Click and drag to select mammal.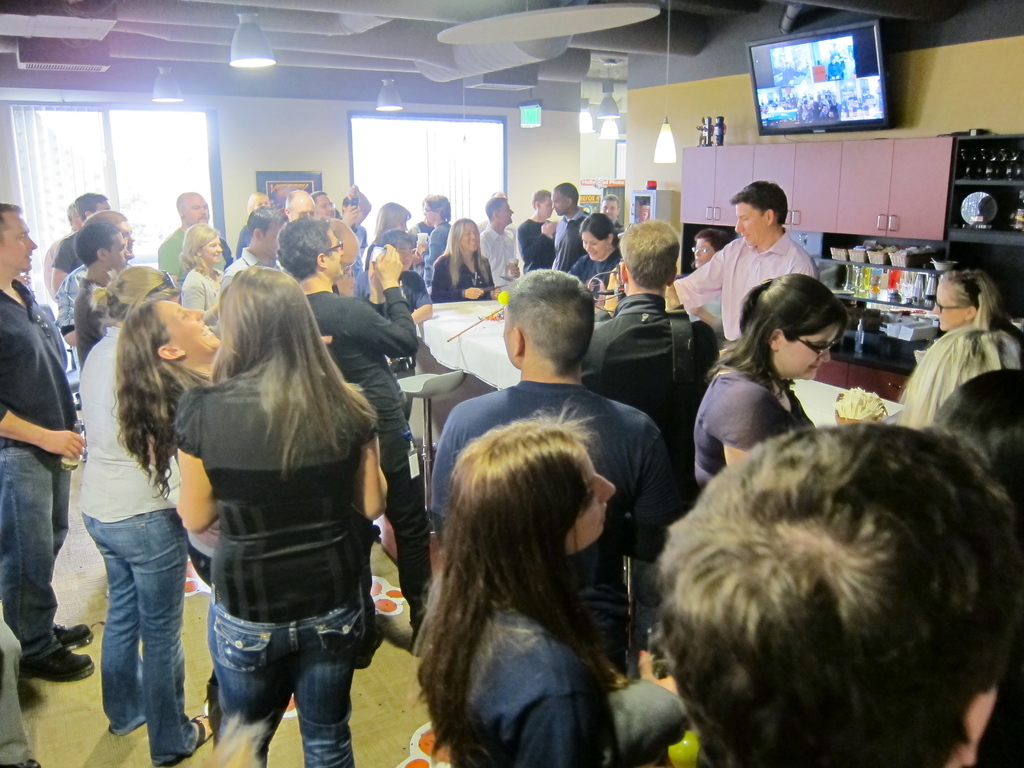
Selection: 76:223:134:371.
